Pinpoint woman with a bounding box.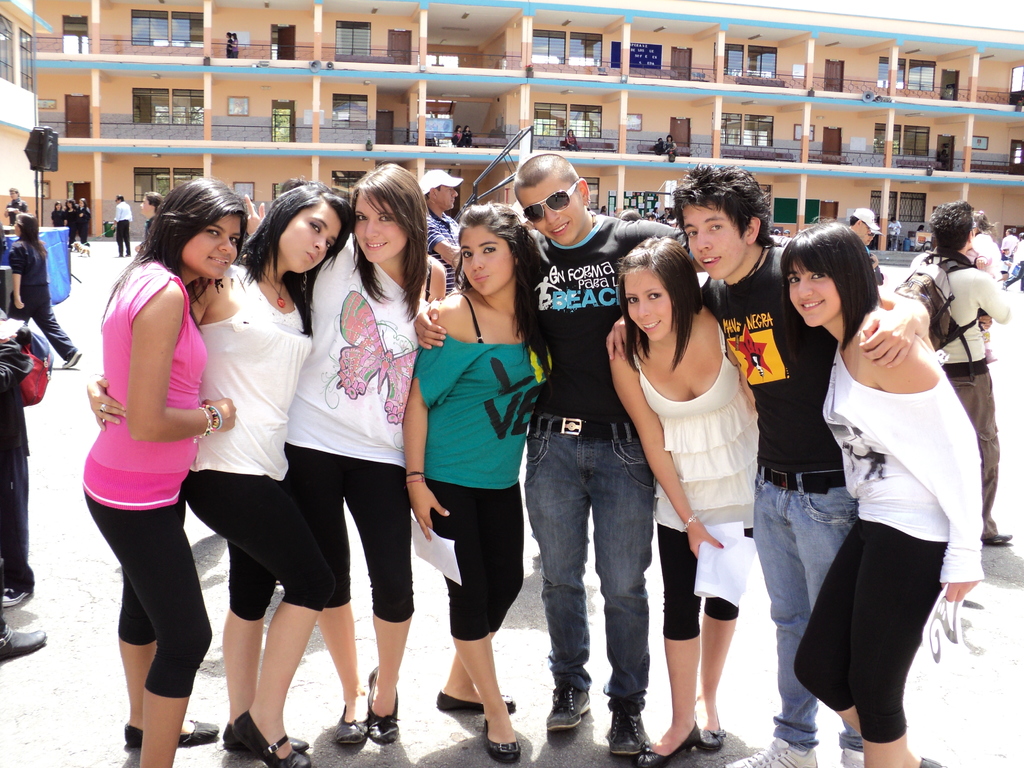
[6, 214, 83, 365].
